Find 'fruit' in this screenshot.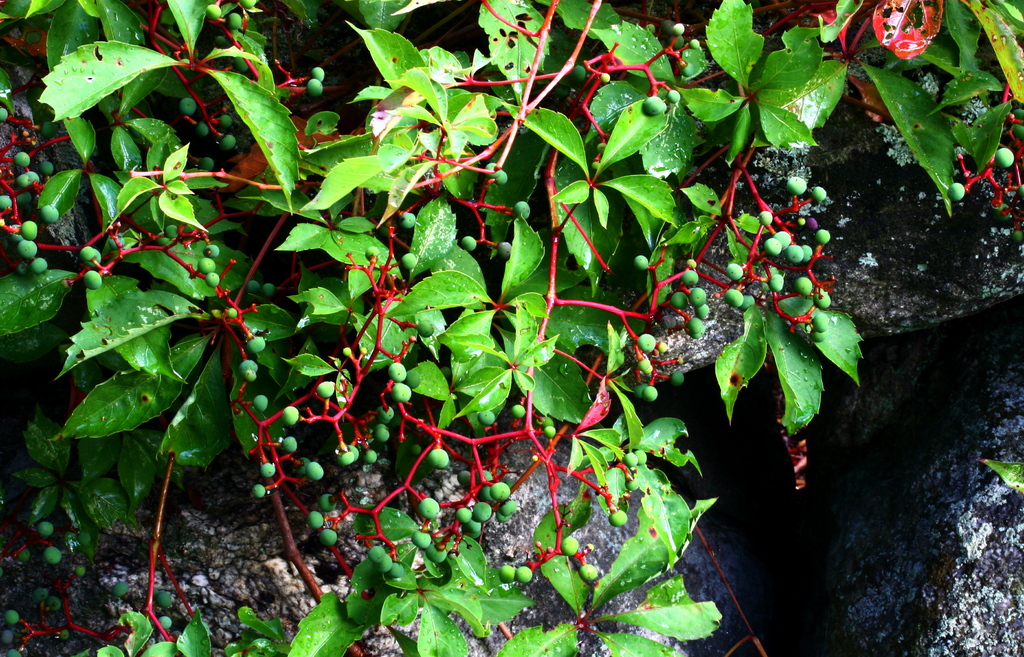
The bounding box for 'fruit' is bbox=[207, 272, 221, 289].
